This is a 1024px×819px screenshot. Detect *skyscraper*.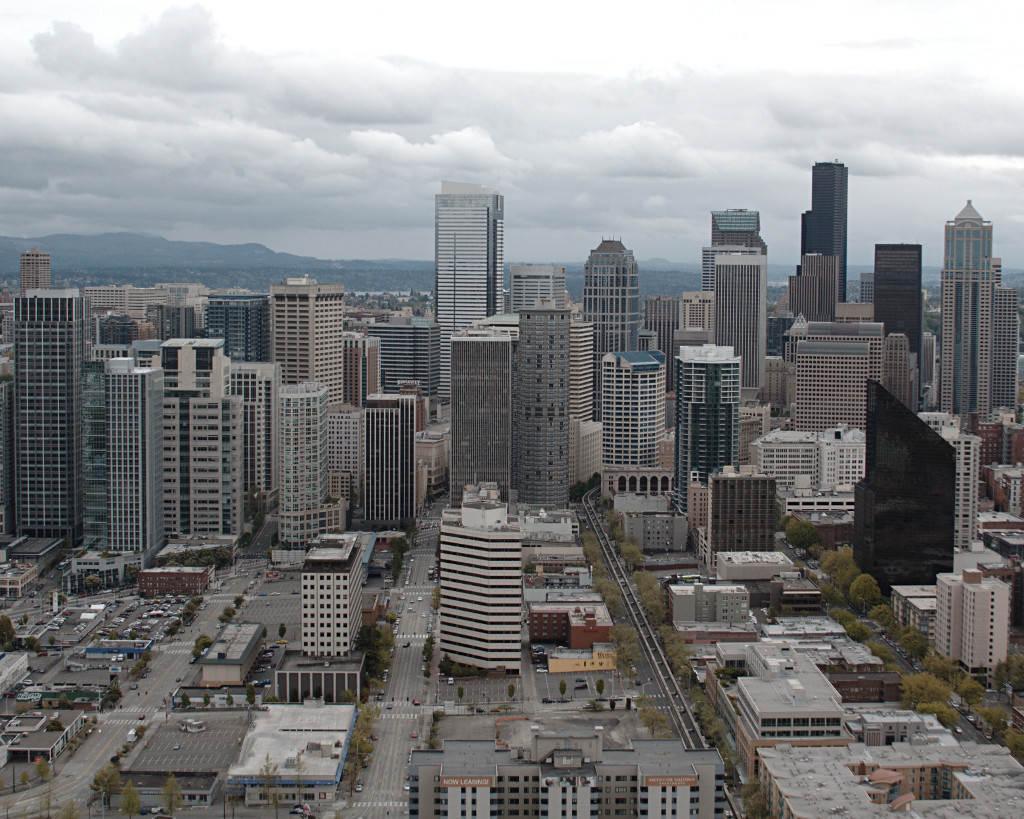
rect(680, 288, 722, 343).
